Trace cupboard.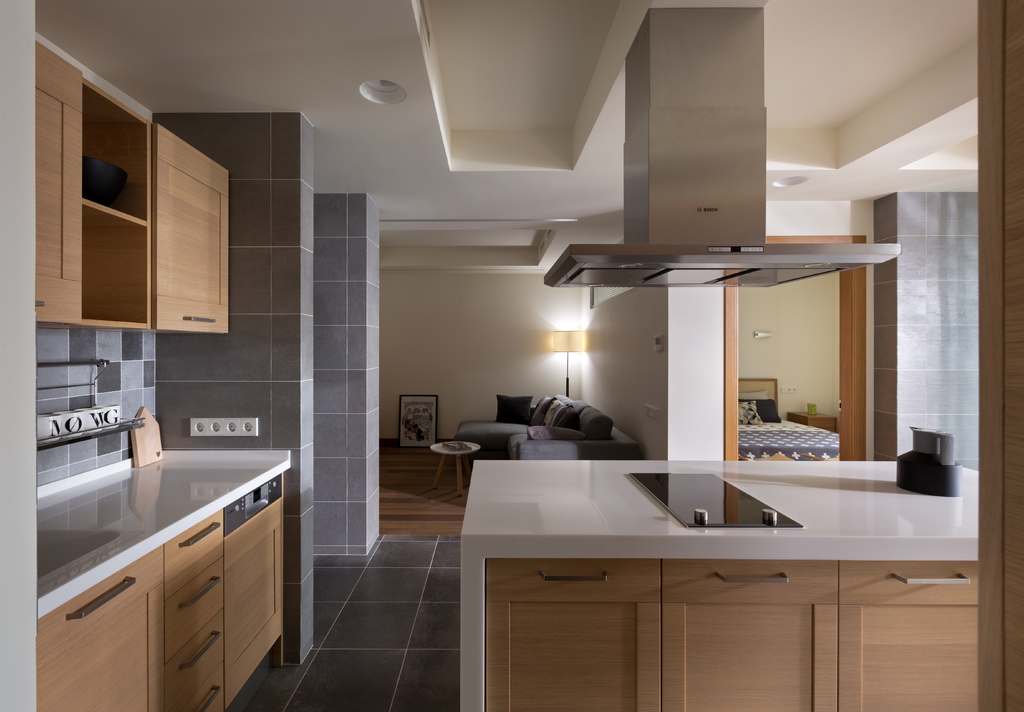
Traced to (477,556,980,711).
